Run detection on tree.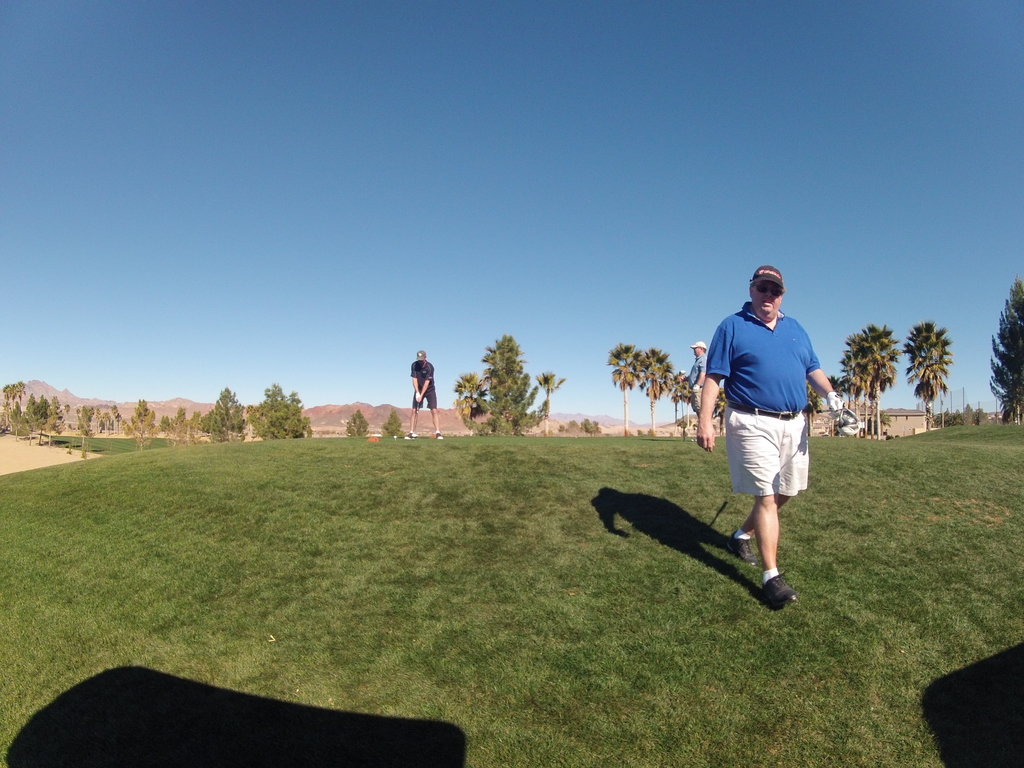
Result: <box>380,404,408,440</box>.
